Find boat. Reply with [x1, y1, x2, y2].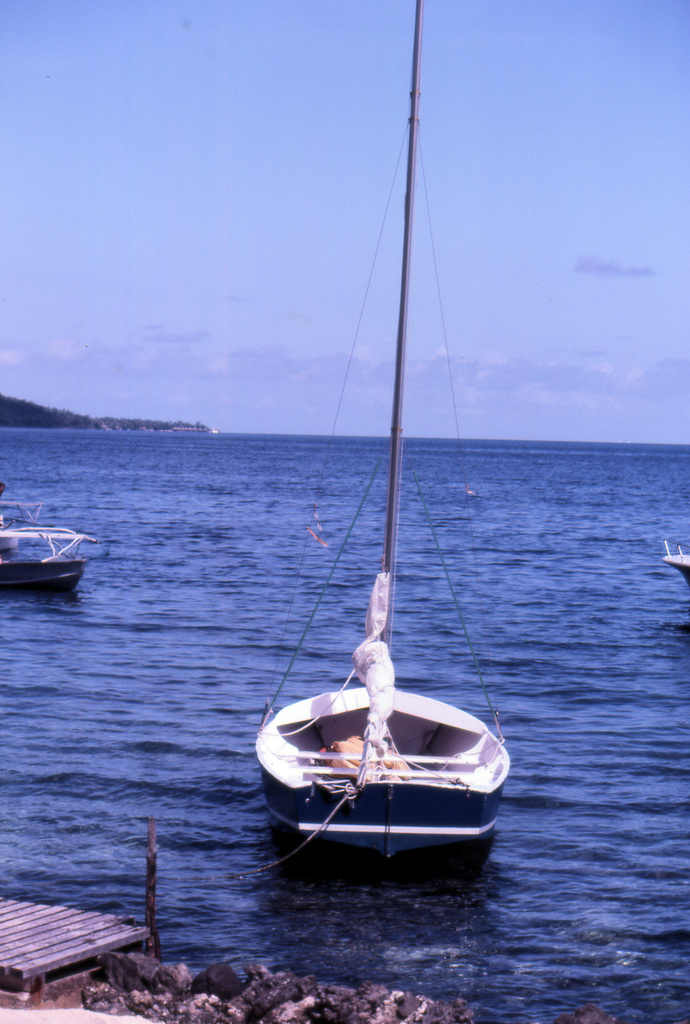
[659, 546, 689, 593].
